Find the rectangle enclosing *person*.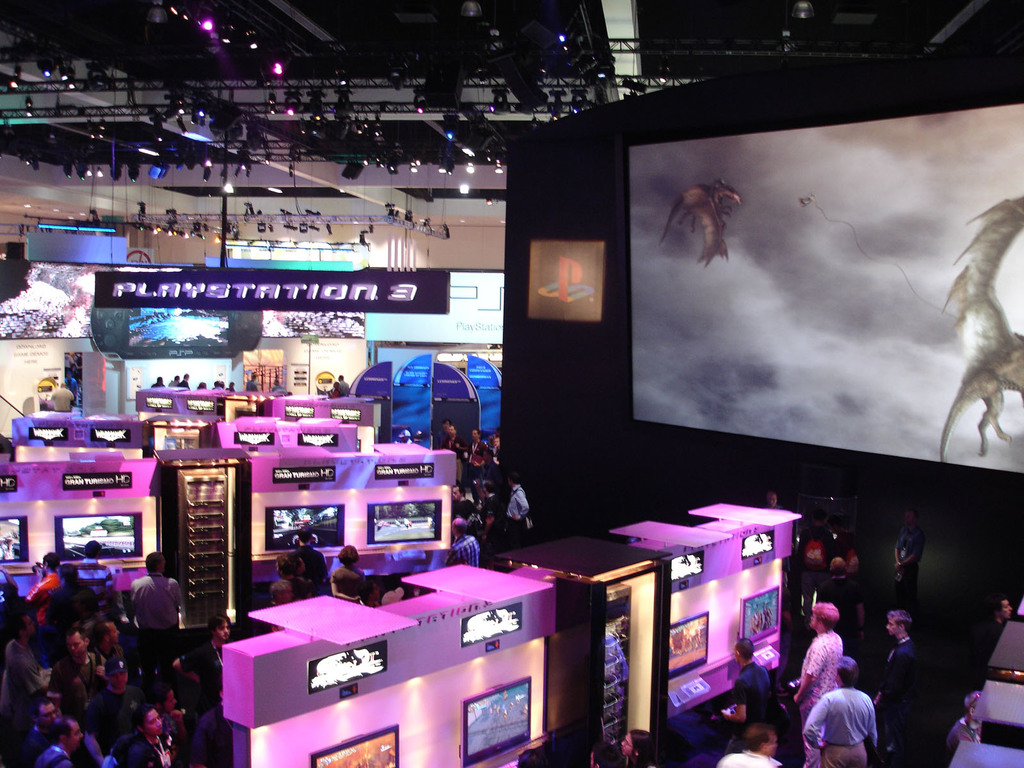
crop(984, 595, 1022, 680).
